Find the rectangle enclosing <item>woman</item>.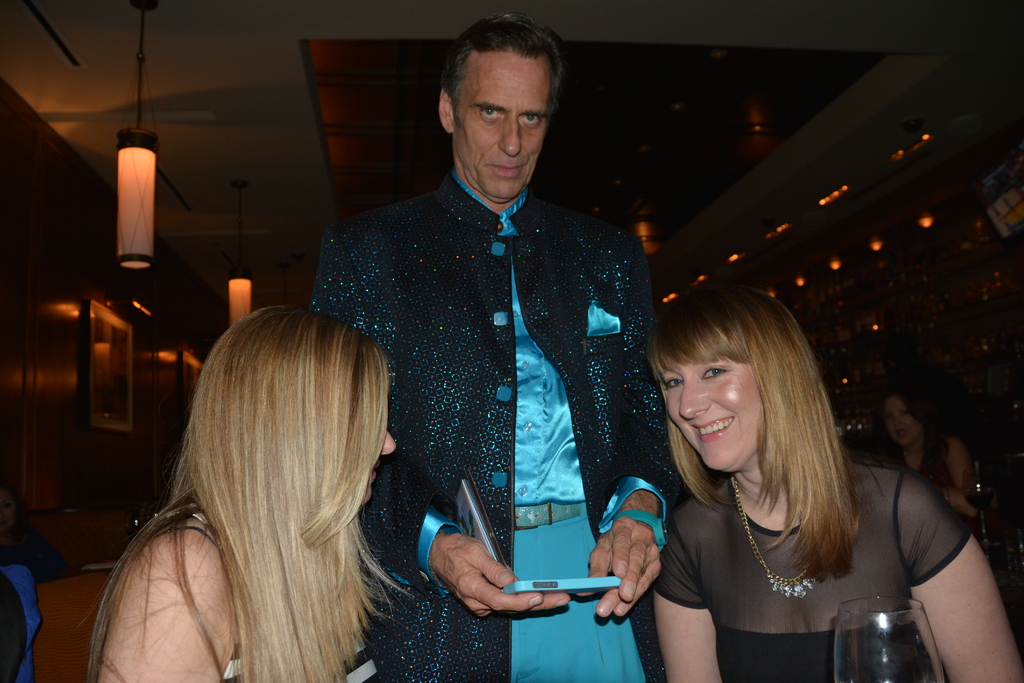
91,302,403,682.
